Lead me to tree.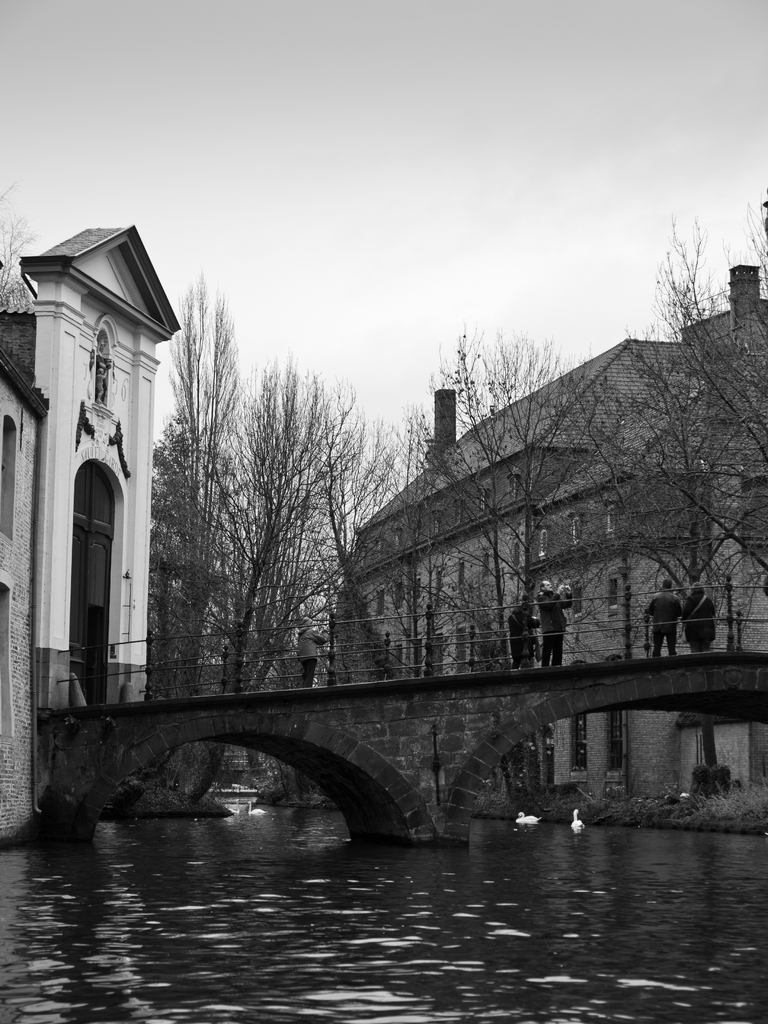
Lead to bbox=(433, 316, 585, 669).
